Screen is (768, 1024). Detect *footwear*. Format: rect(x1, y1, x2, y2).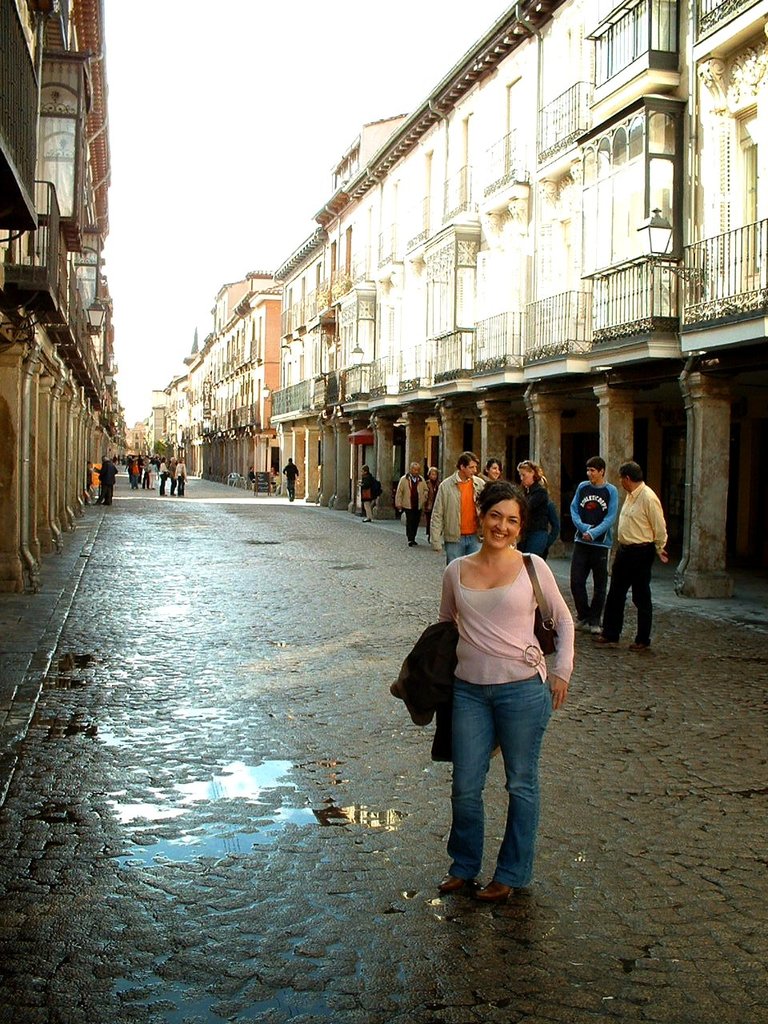
rect(585, 617, 602, 633).
